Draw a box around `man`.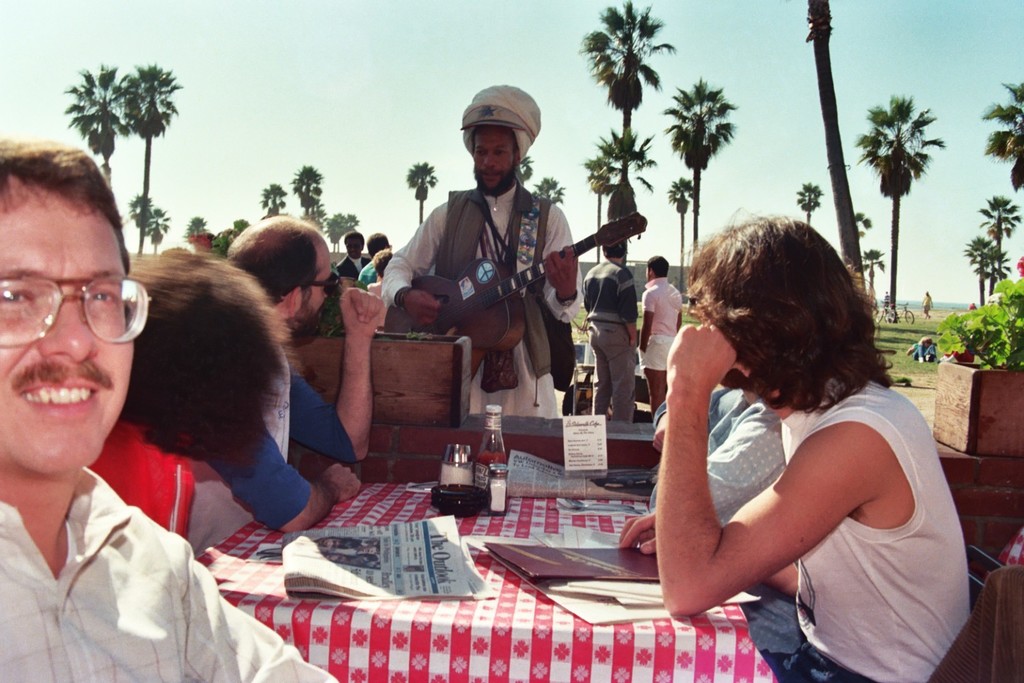
85/245/287/553.
